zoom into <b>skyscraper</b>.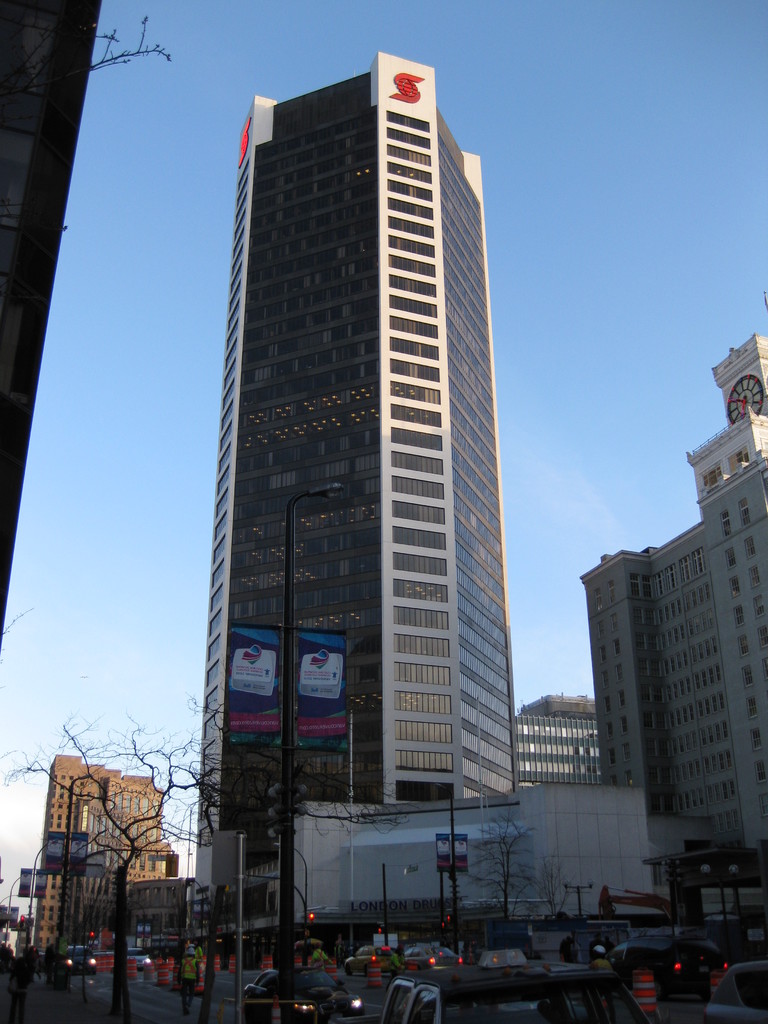
Zoom target: rect(186, 30, 548, 892).
